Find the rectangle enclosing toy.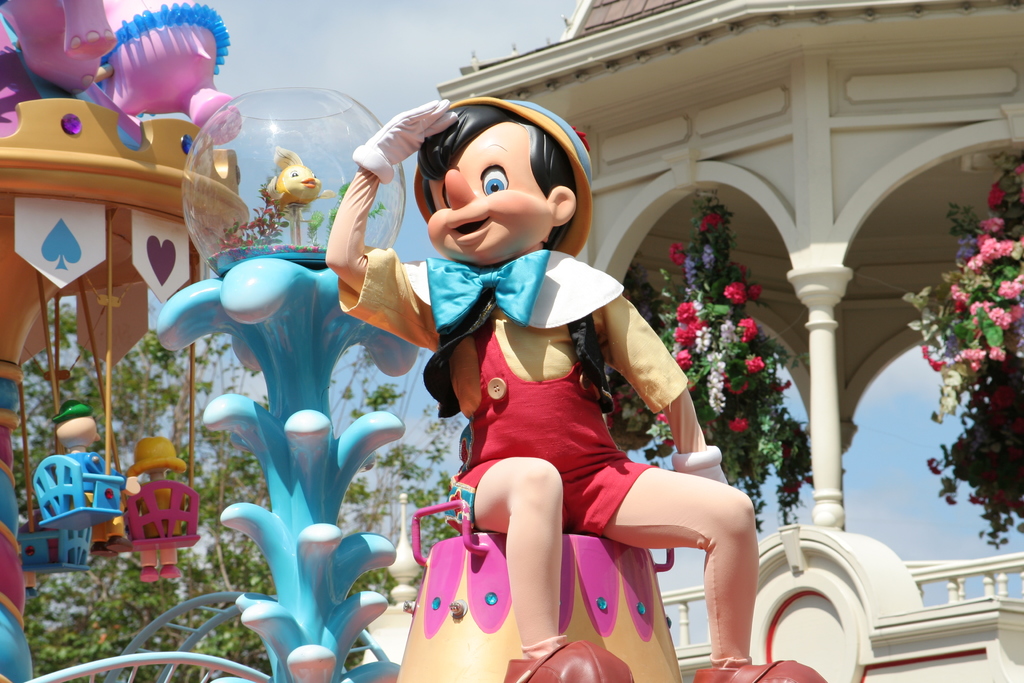
pyautogui.locateOnScreen(324, 97, 827, 682).
